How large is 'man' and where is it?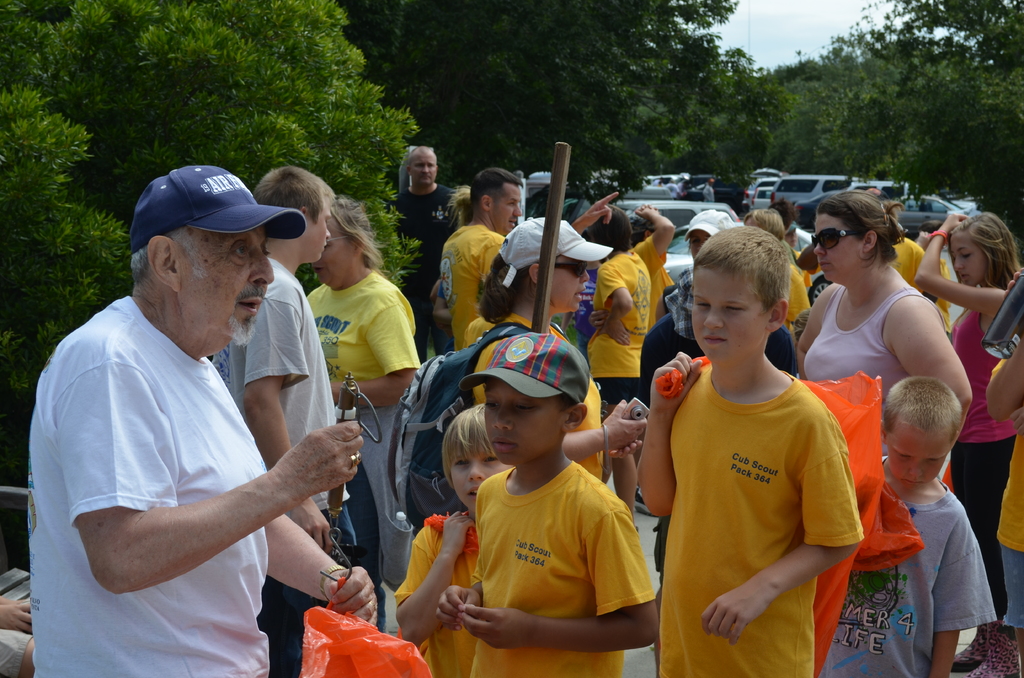
Bounding box: 435/169/616/344.
